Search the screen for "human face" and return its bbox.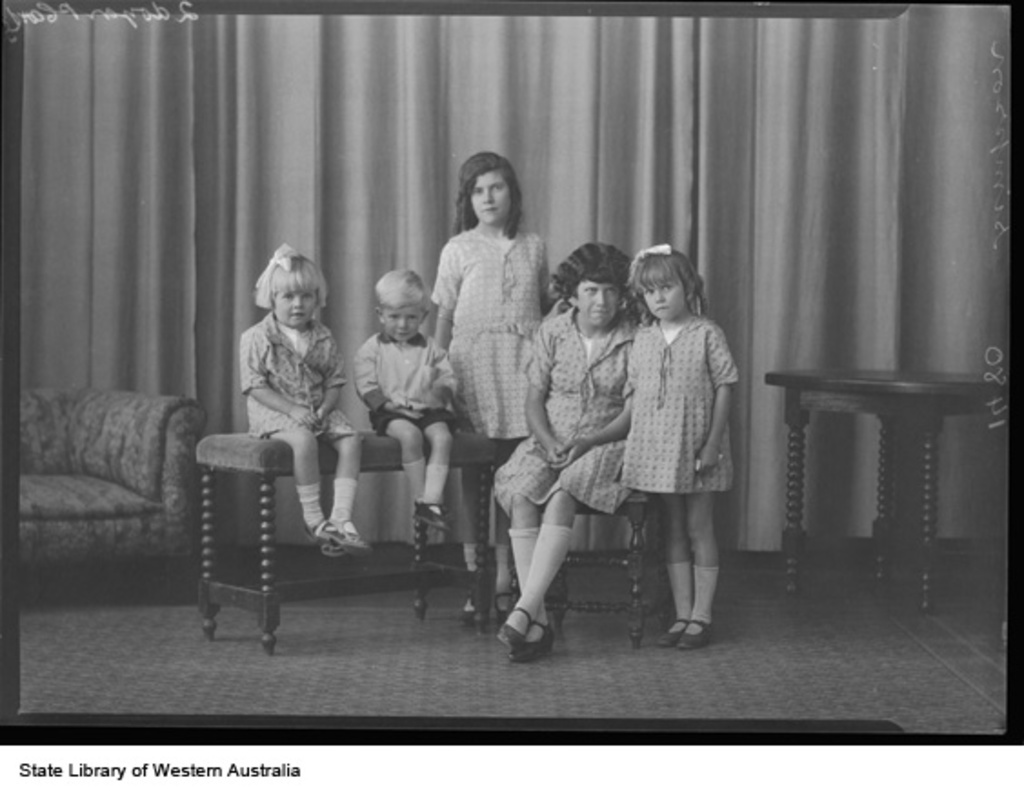
Found: x1=380 y1=291 x2=427 y2=344.
